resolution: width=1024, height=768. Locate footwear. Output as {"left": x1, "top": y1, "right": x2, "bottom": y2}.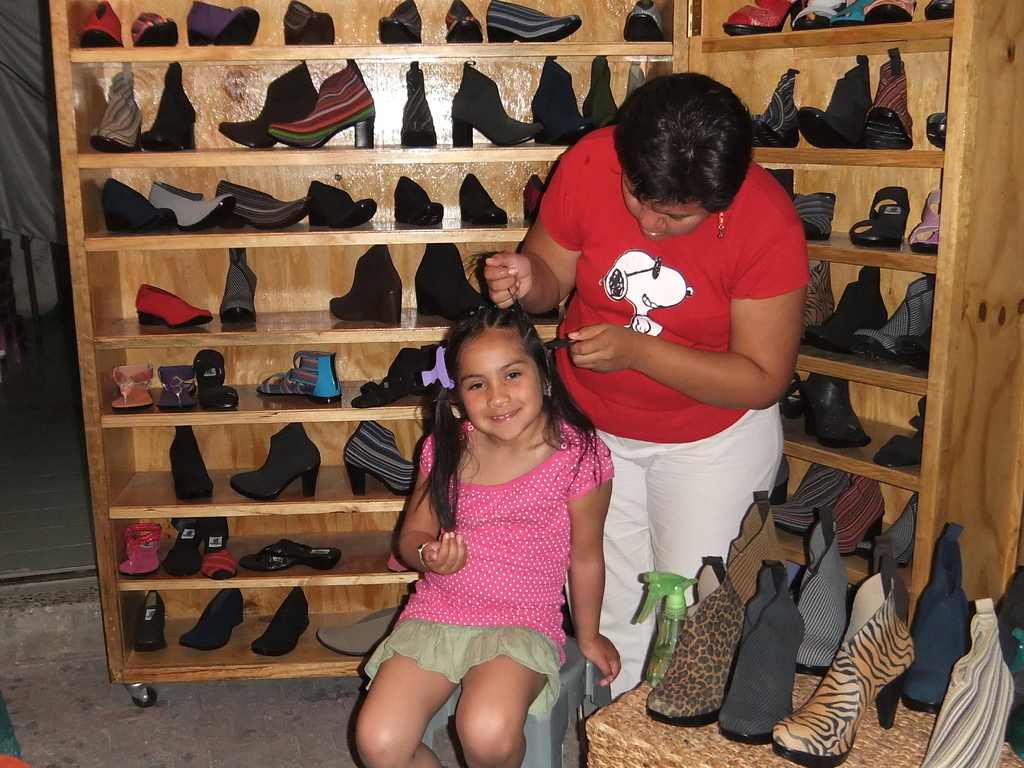
{"left": 623, "top": 0, "right": 665, "bottom": 42}.
